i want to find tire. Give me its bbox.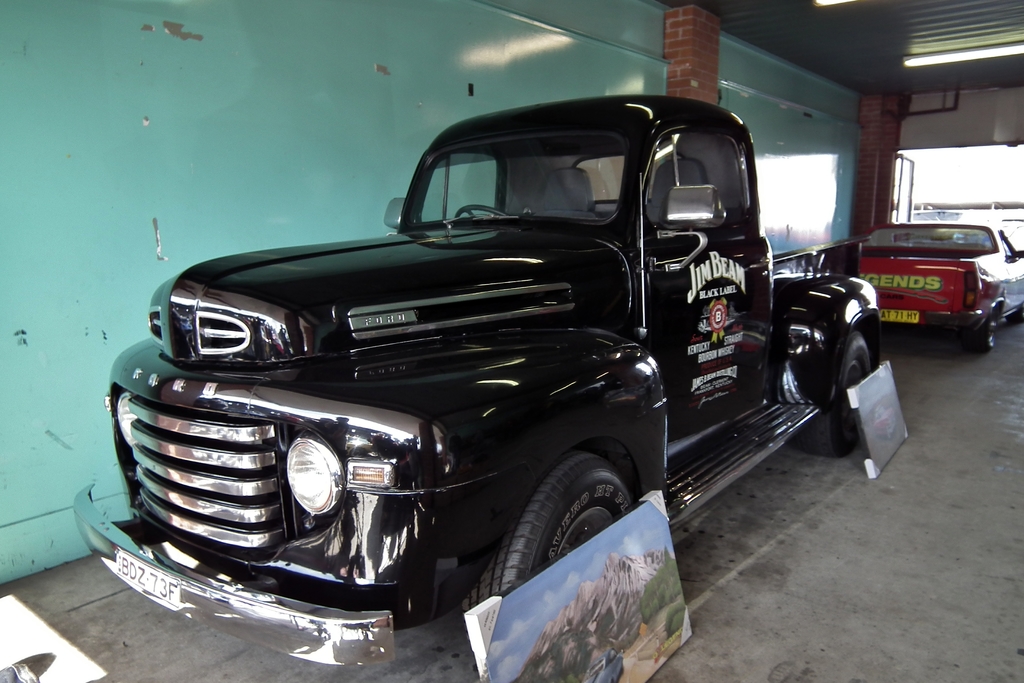
left=795, top=329, right=872, bottom=458.
